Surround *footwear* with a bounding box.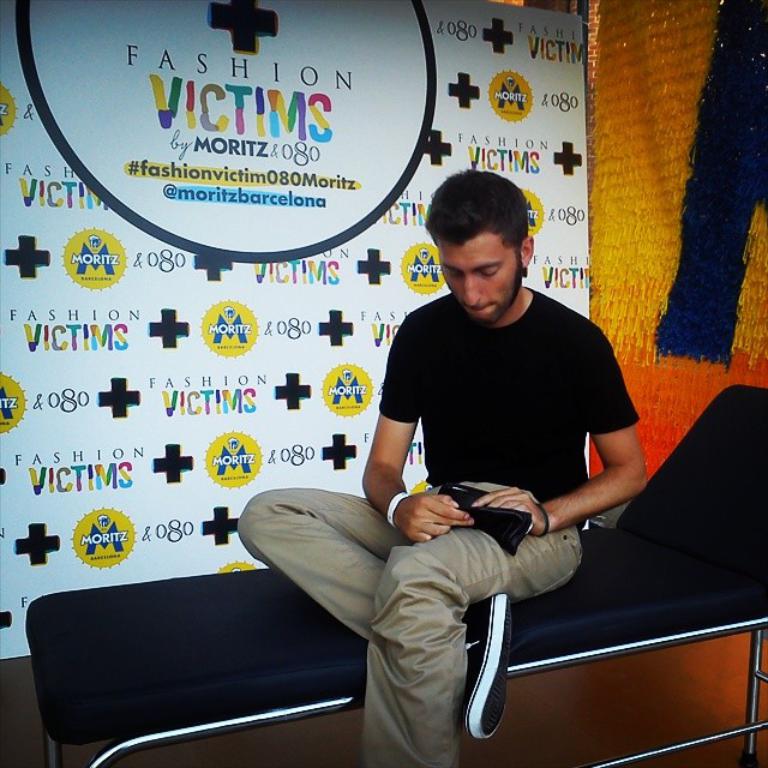
[458,594,512,743].
